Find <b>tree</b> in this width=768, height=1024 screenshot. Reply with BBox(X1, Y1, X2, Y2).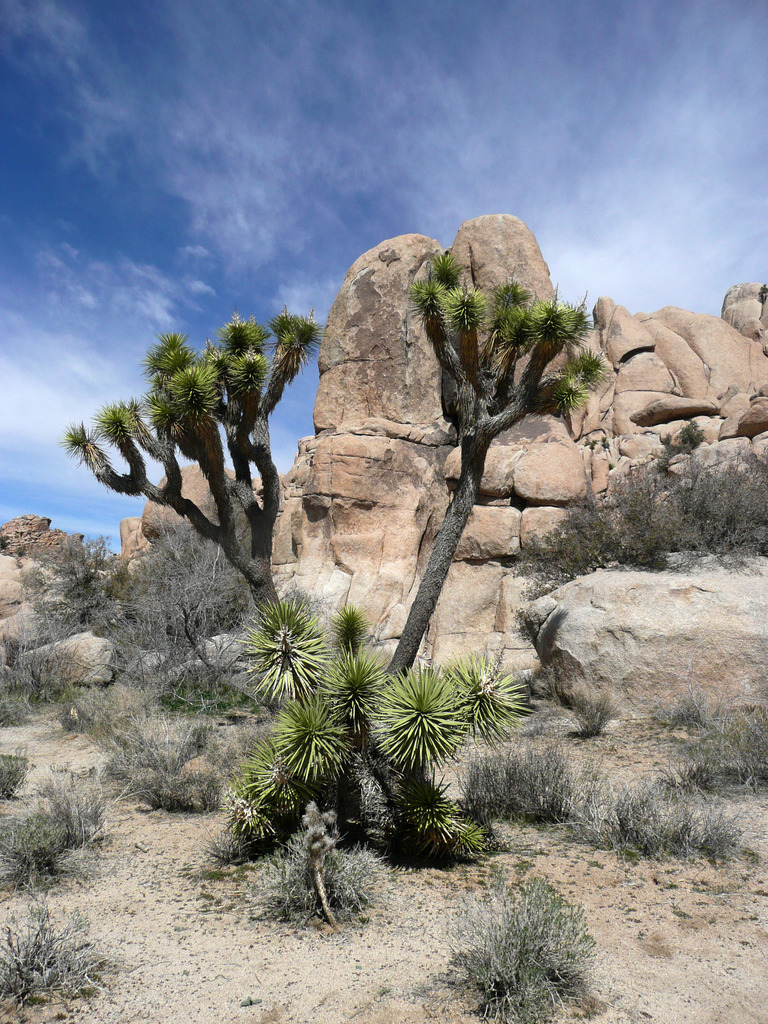
BBox(66, 248, 605, 870).
